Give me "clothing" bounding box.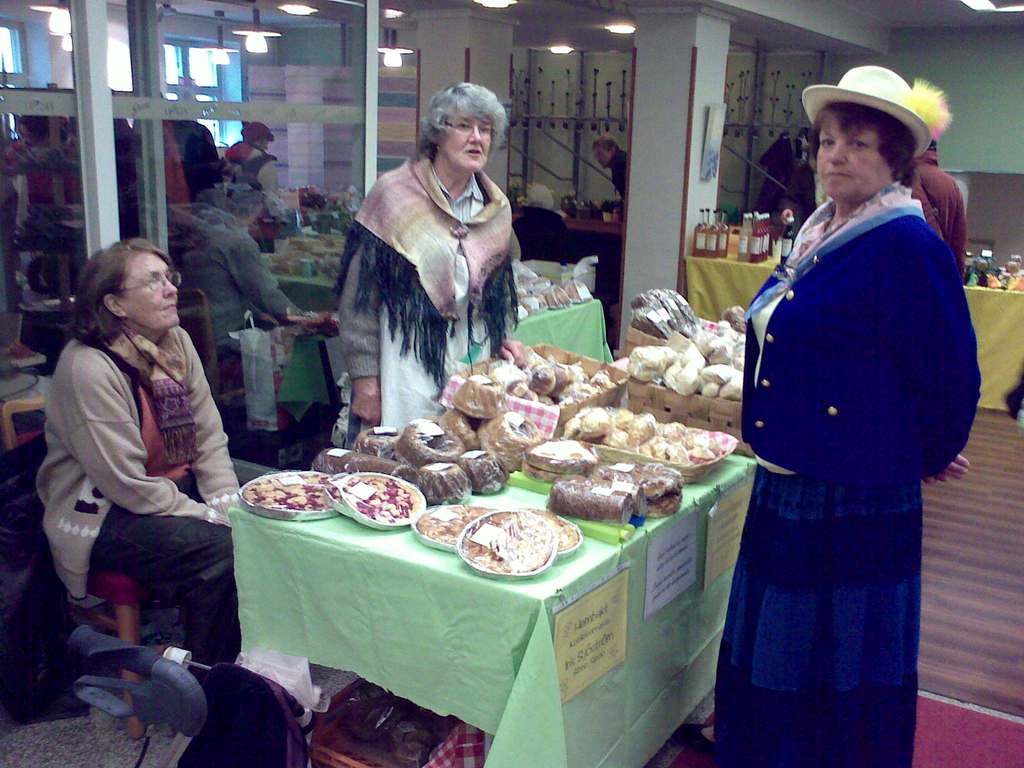
locate(182, 213, 313, 355).
